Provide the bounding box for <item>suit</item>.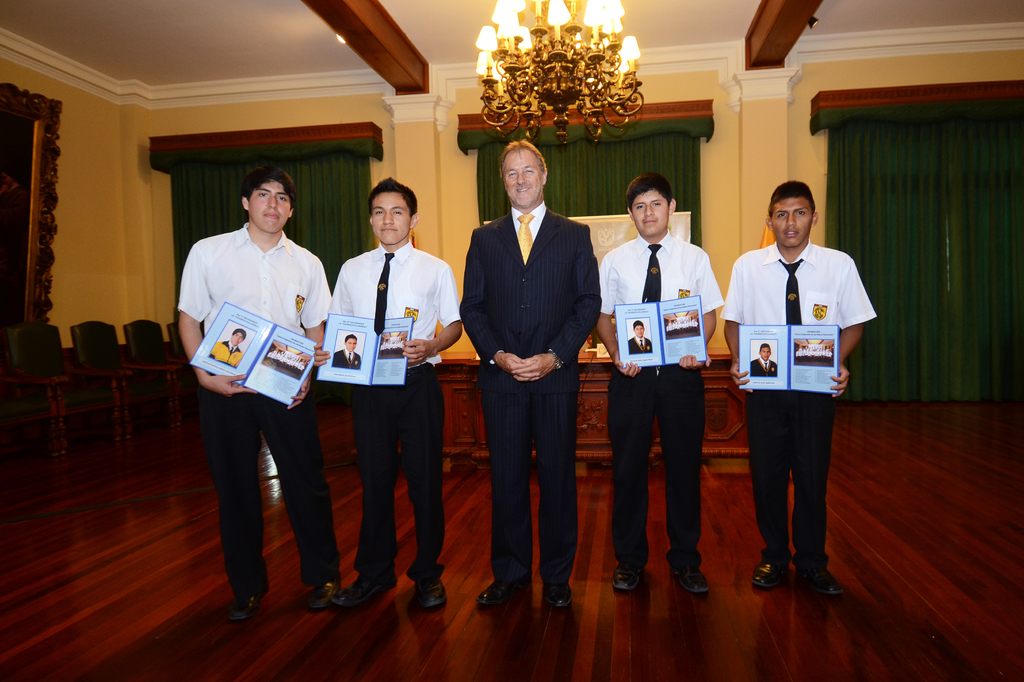
BBox(460, 201, 604, 583).
